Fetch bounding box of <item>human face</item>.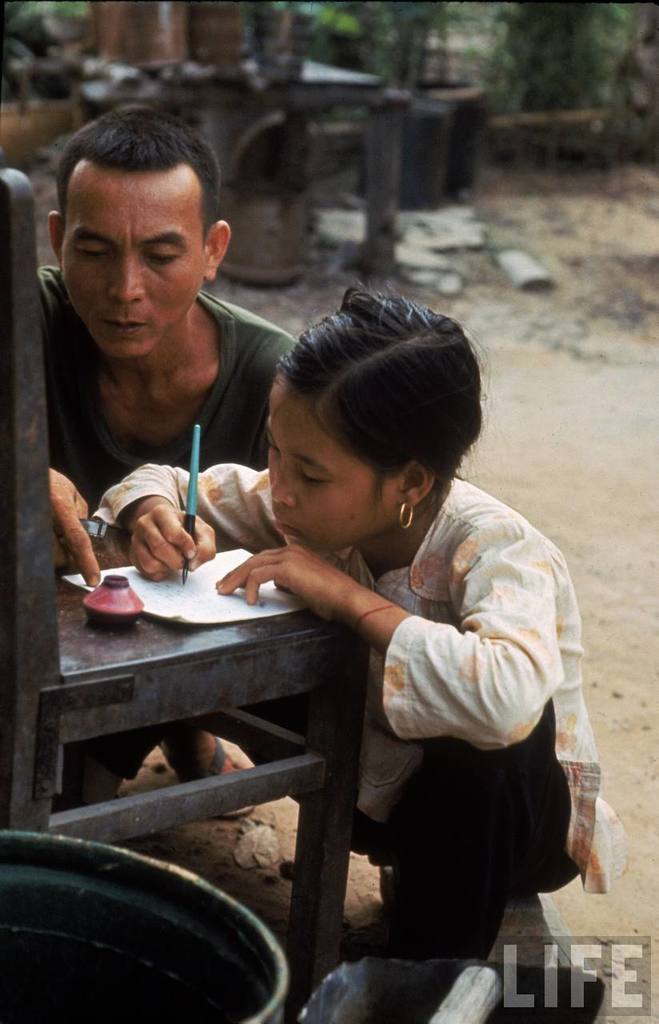
Bbox: 54, 130, 218, 360.
